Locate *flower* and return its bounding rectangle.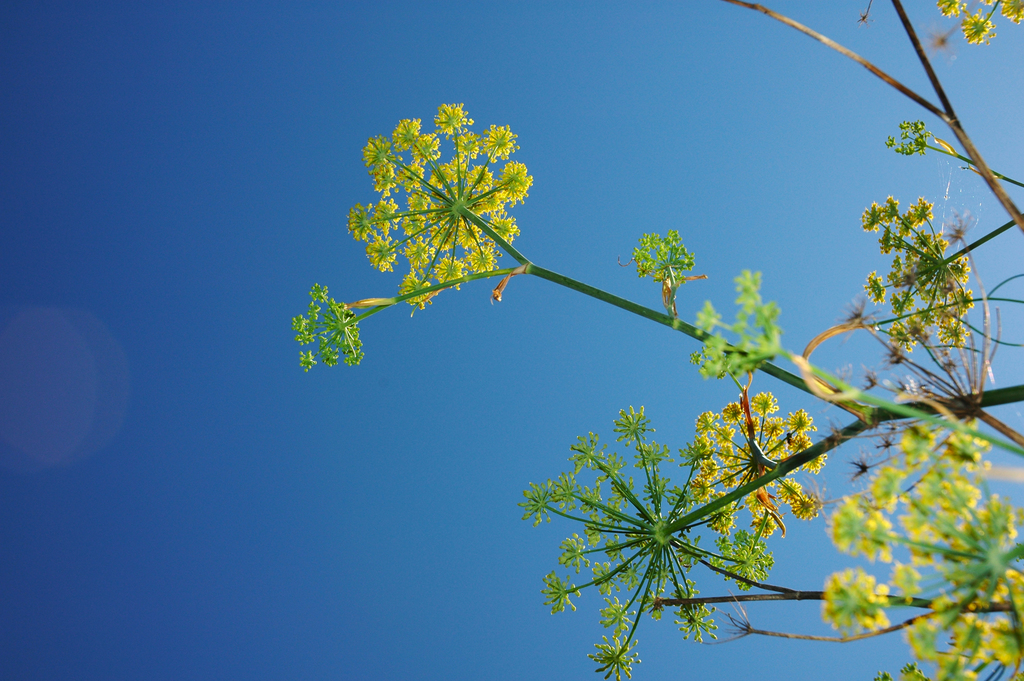
region(687, 383, 824, 550).
